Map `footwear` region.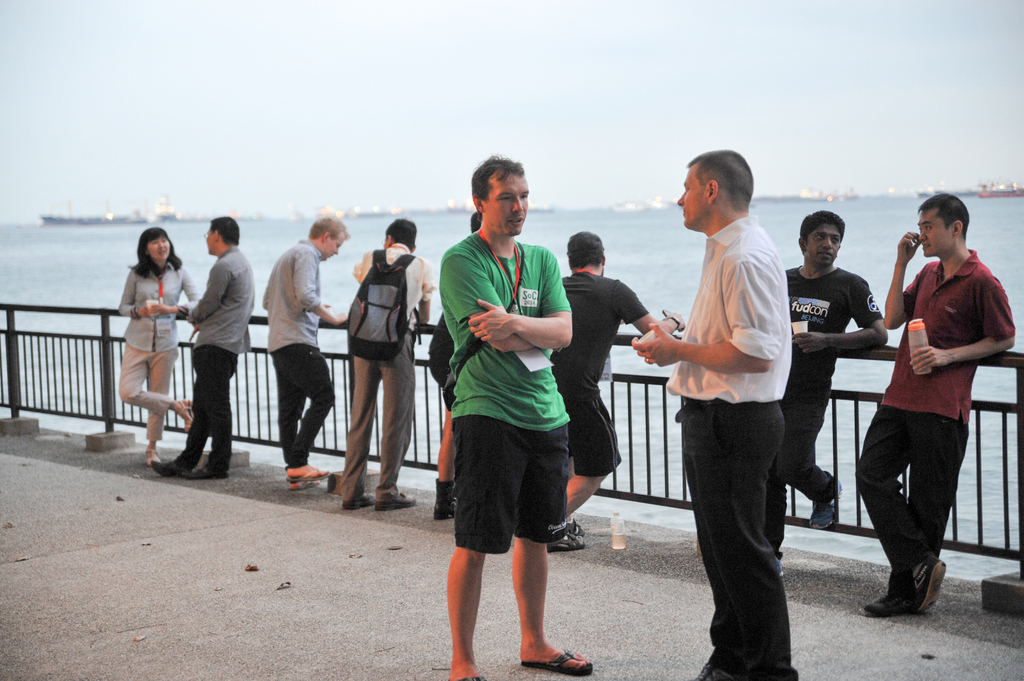
Mapped to (left=453, top=674, right=479, bottom=680).
